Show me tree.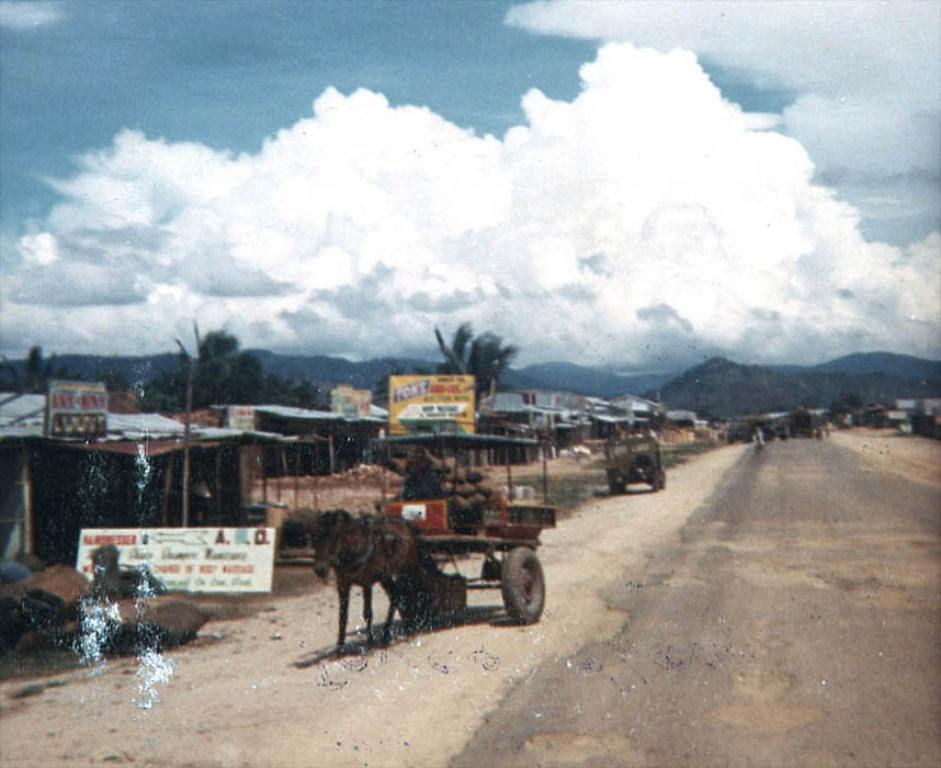
tree is here: crop(175, 323, 241, 402).
